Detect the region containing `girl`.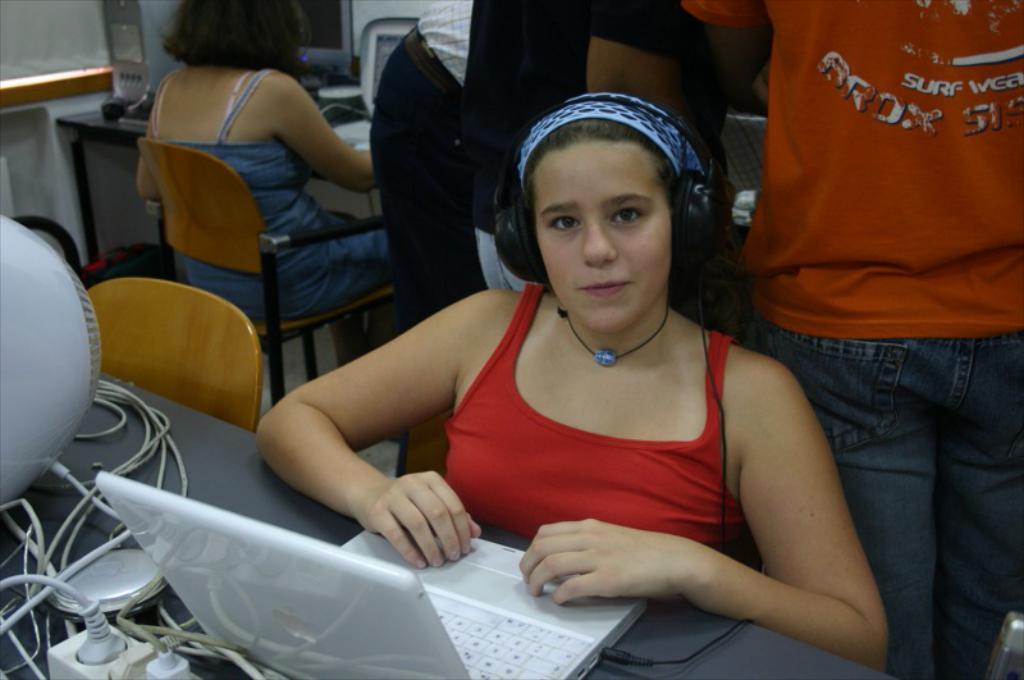
{"x1": 252, "y1": 97, "x2": 887, "y2": 672}.
